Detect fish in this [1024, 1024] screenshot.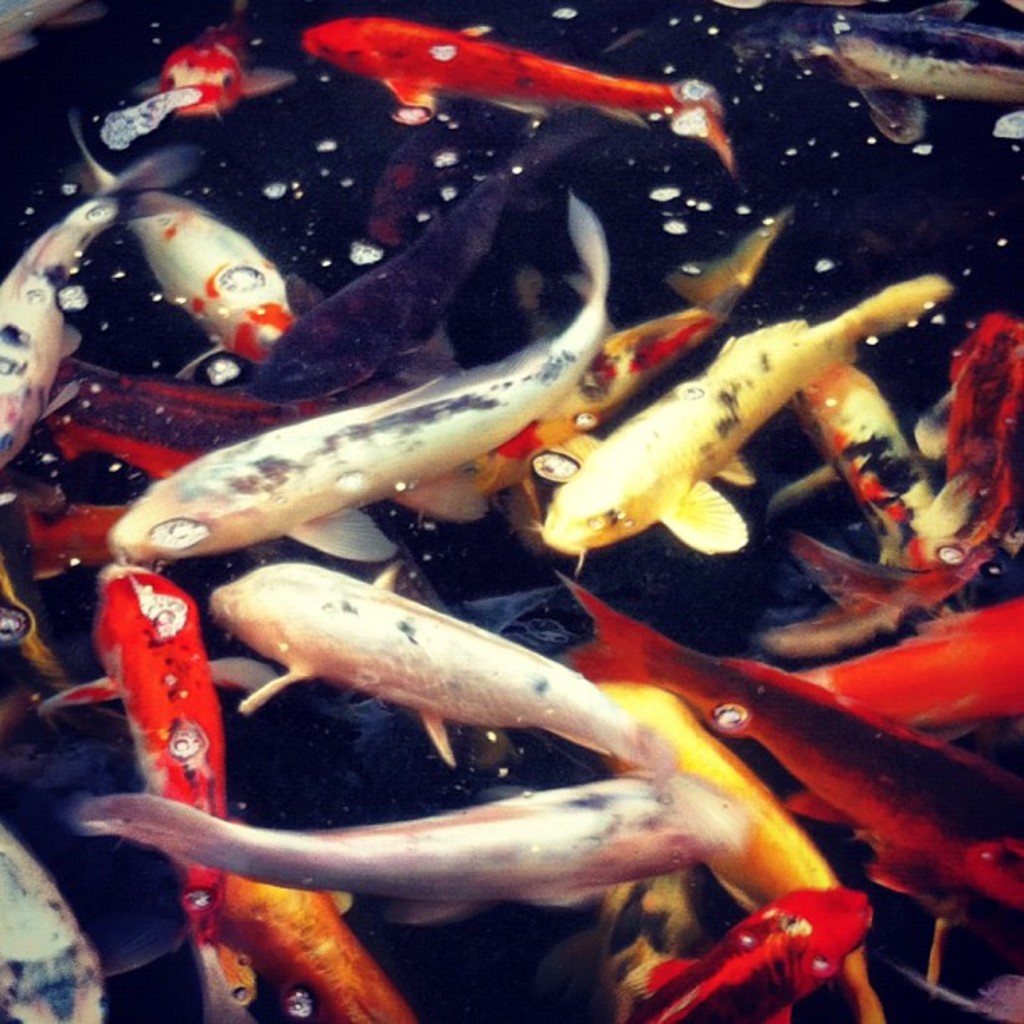
Detection: 418:216:786:499.
